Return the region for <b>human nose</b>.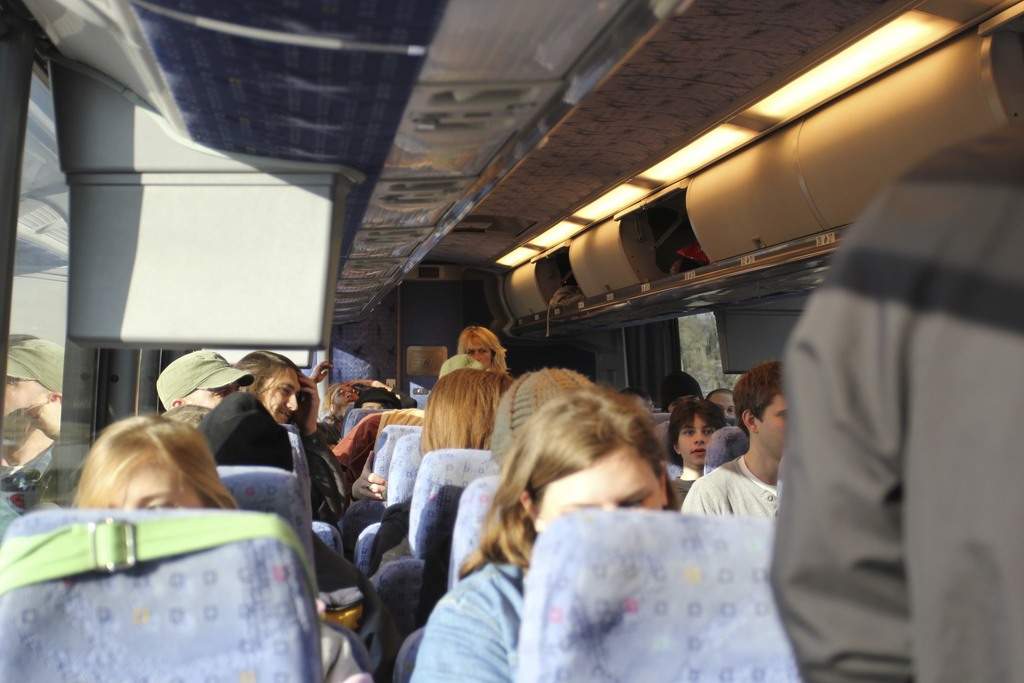
x1=474 y1=350 x2=483 y2=359.
